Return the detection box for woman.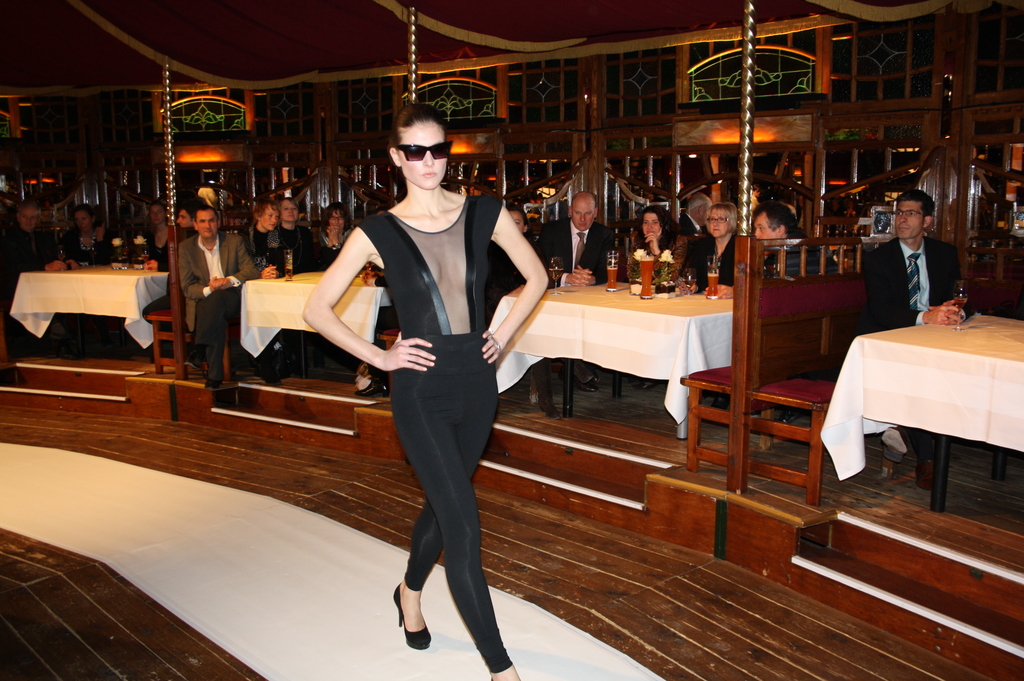
[x1=65, y1=207, x2=111, y2=264].
